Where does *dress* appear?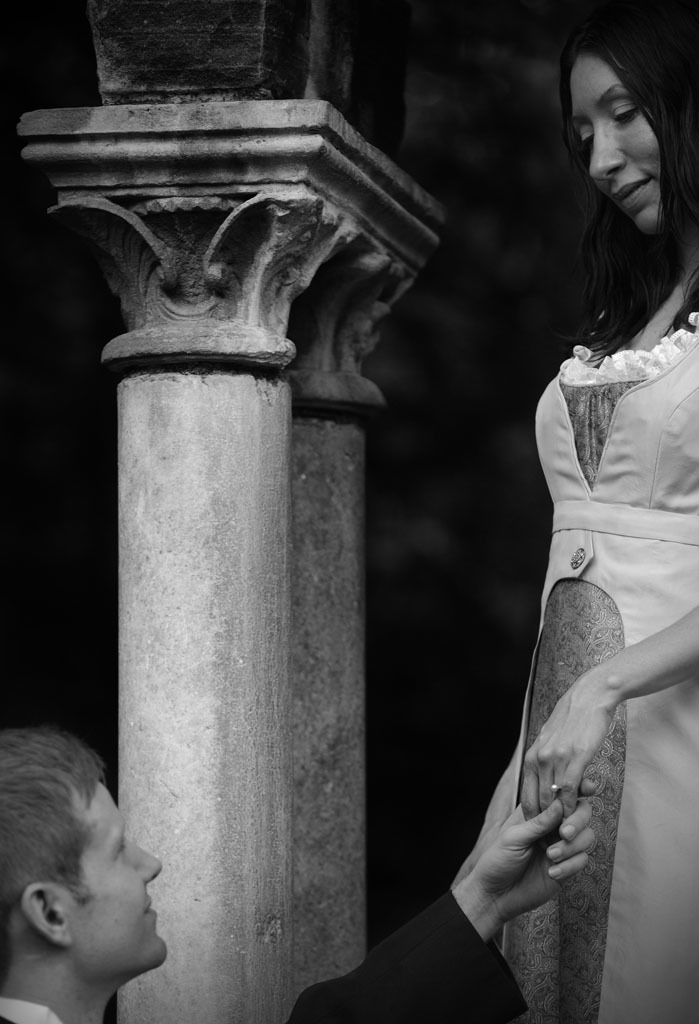
Appears at left=444, top=294, right=698, bottom=1023.
